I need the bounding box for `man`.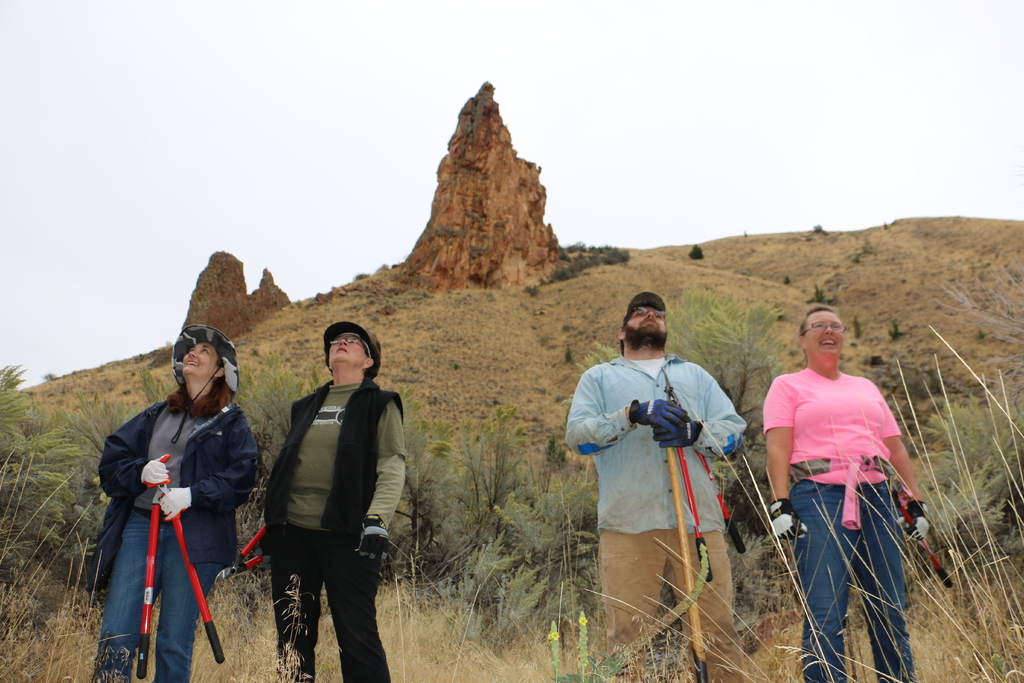
Here it is: <bbox>260, 324, 404, 682</bbox>.
